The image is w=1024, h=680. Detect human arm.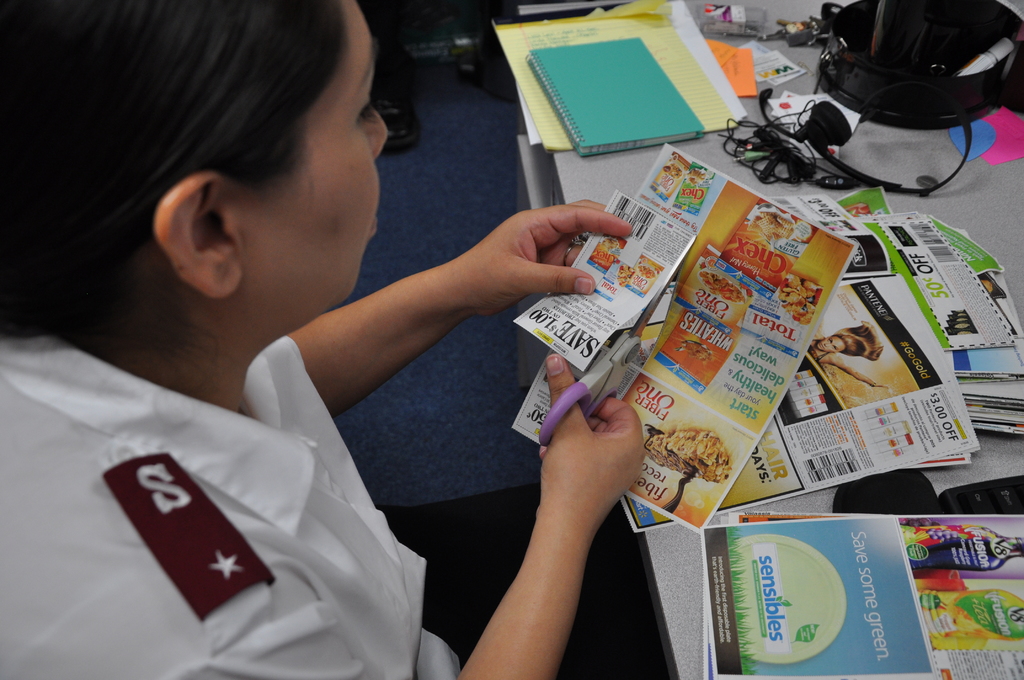
Detection: bbox(218, 188, 647, 430).
